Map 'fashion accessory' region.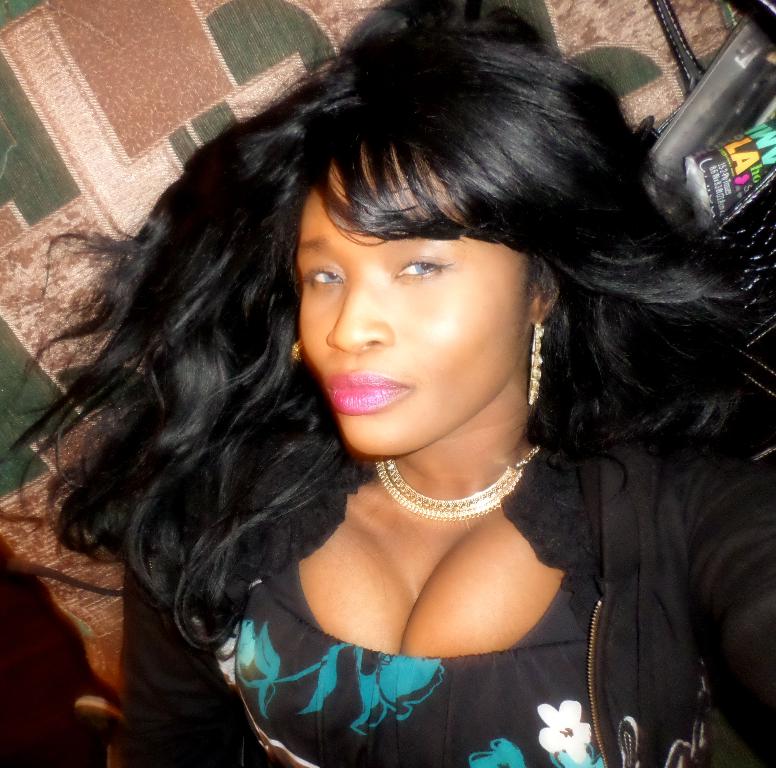
Mapped to {"left": 371, "top": 447, "right": 542, "bottom": 522}.
